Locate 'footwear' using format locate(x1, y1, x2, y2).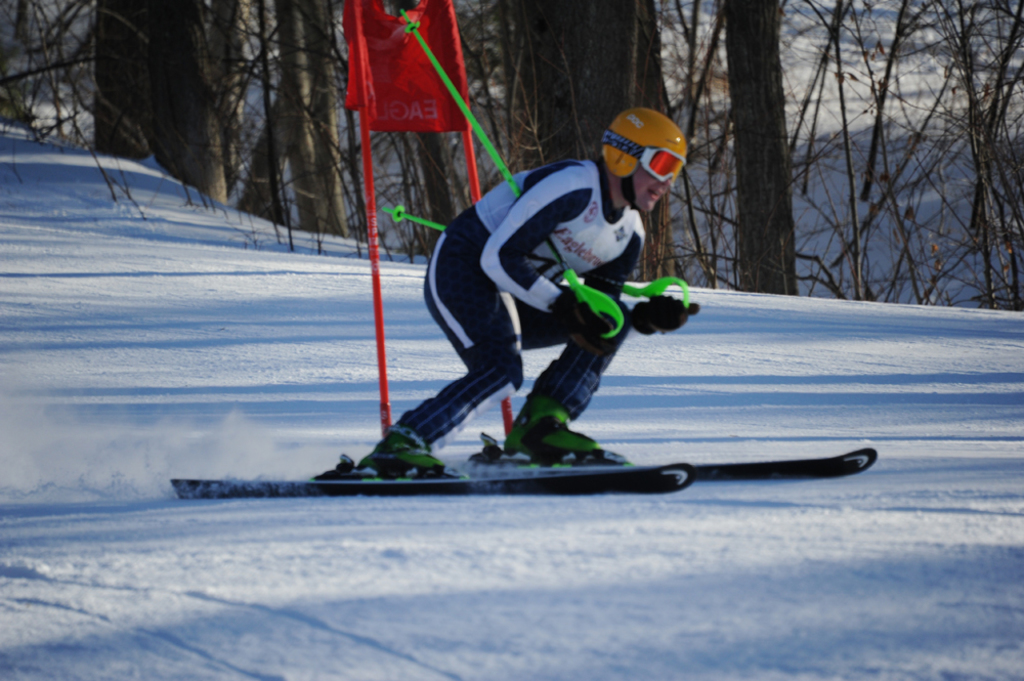
locate(342, 419, 446, 482).
